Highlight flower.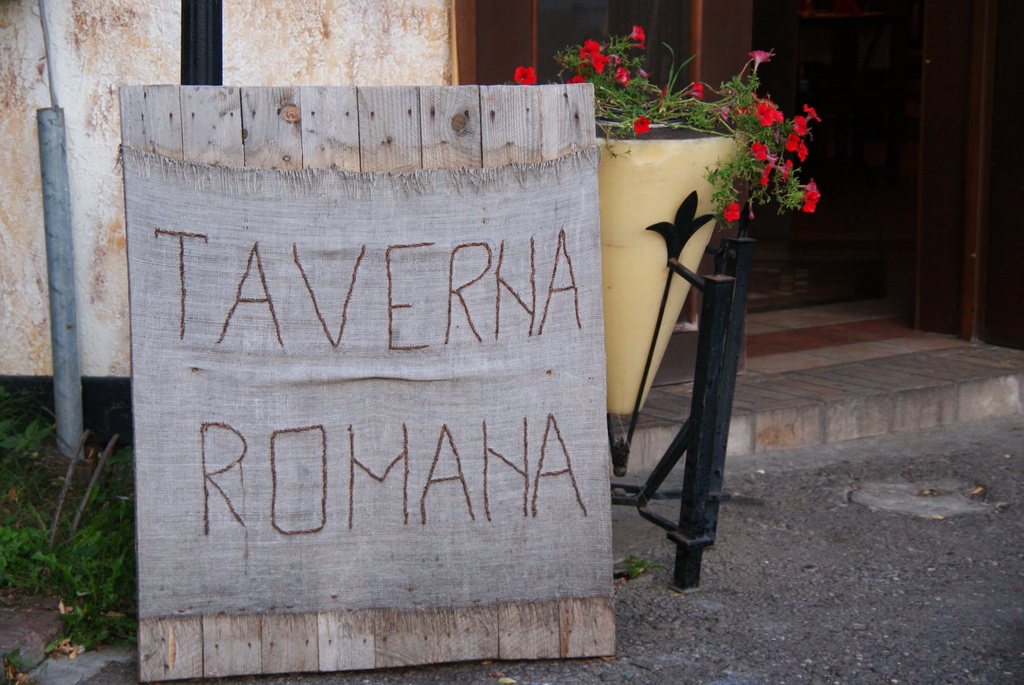
Highlighted region: select_region(631, 113, 653, 136).
